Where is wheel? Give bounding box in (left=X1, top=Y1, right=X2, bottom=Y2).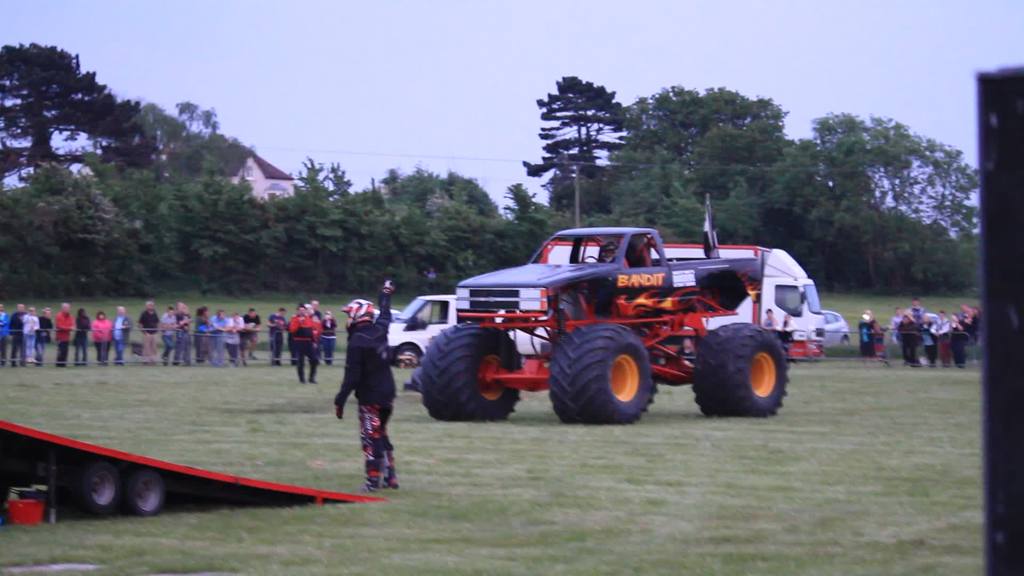
(left=68, top=452, right=132, bottom=524).
